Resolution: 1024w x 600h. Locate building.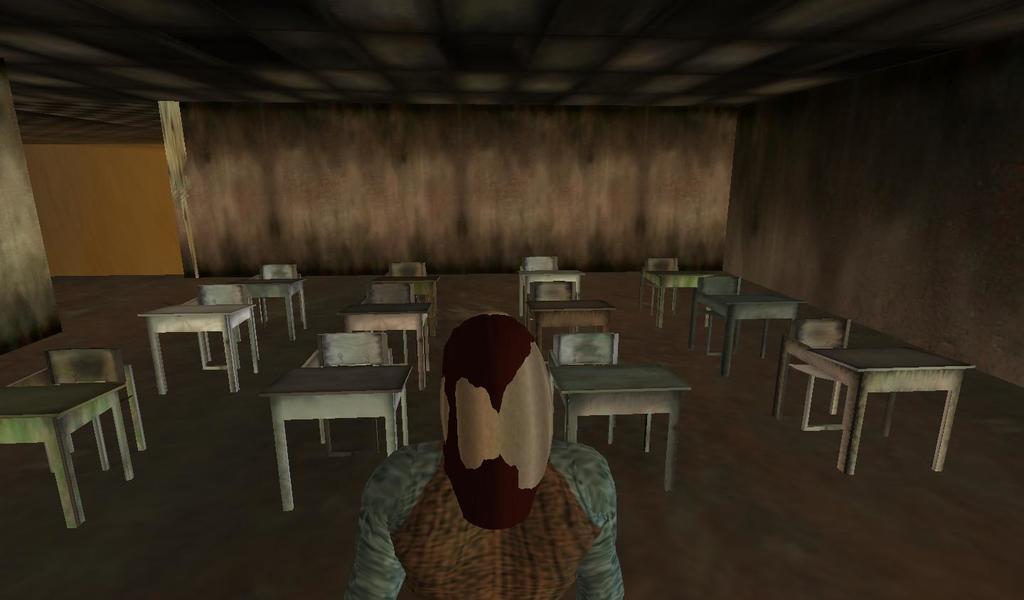
select_region(0, 0, 1023, 599).
